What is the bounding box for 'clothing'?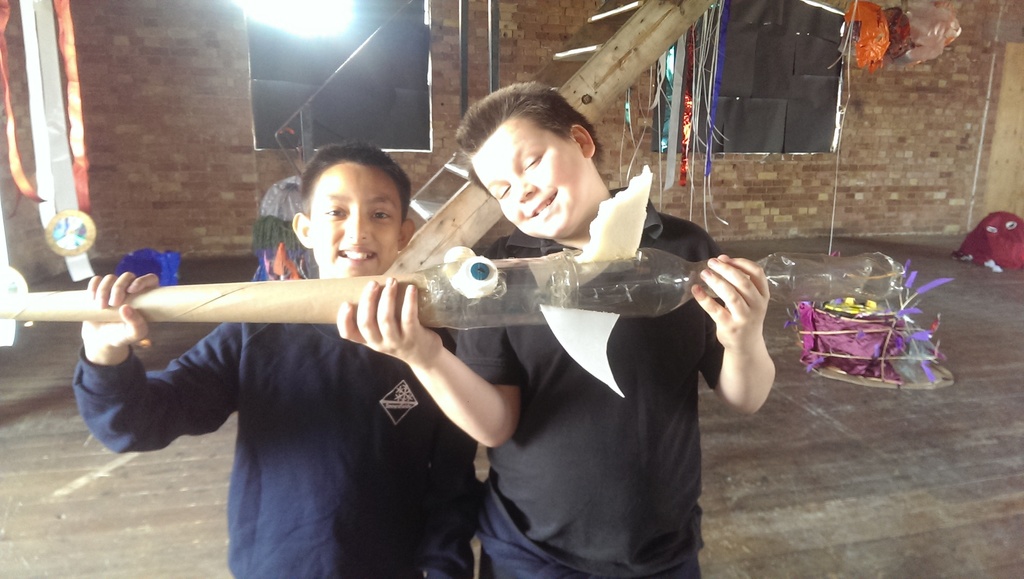
56:256:481:578.
